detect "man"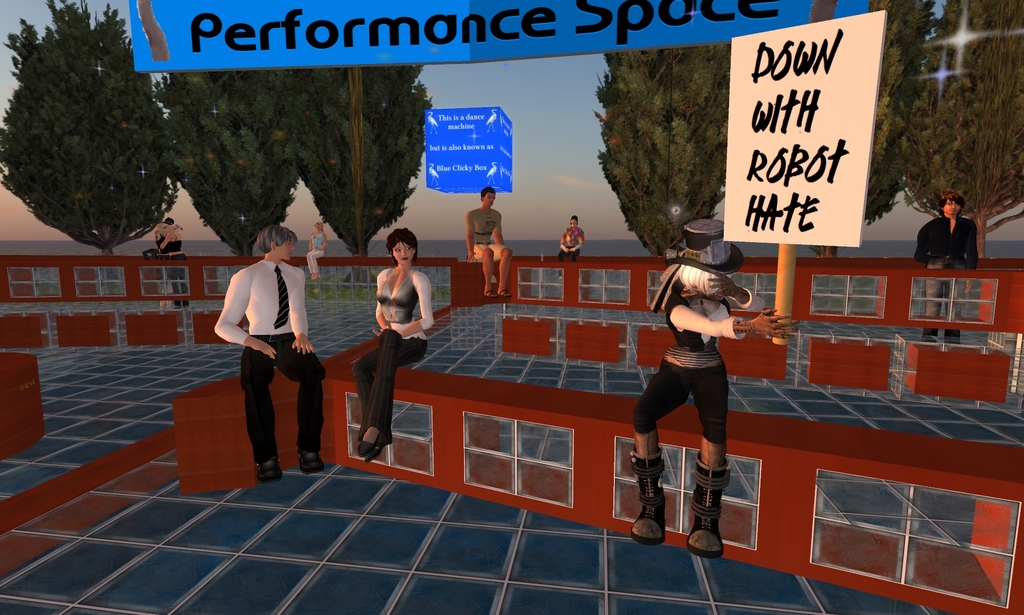
box=[209, 226, 324, 478]
